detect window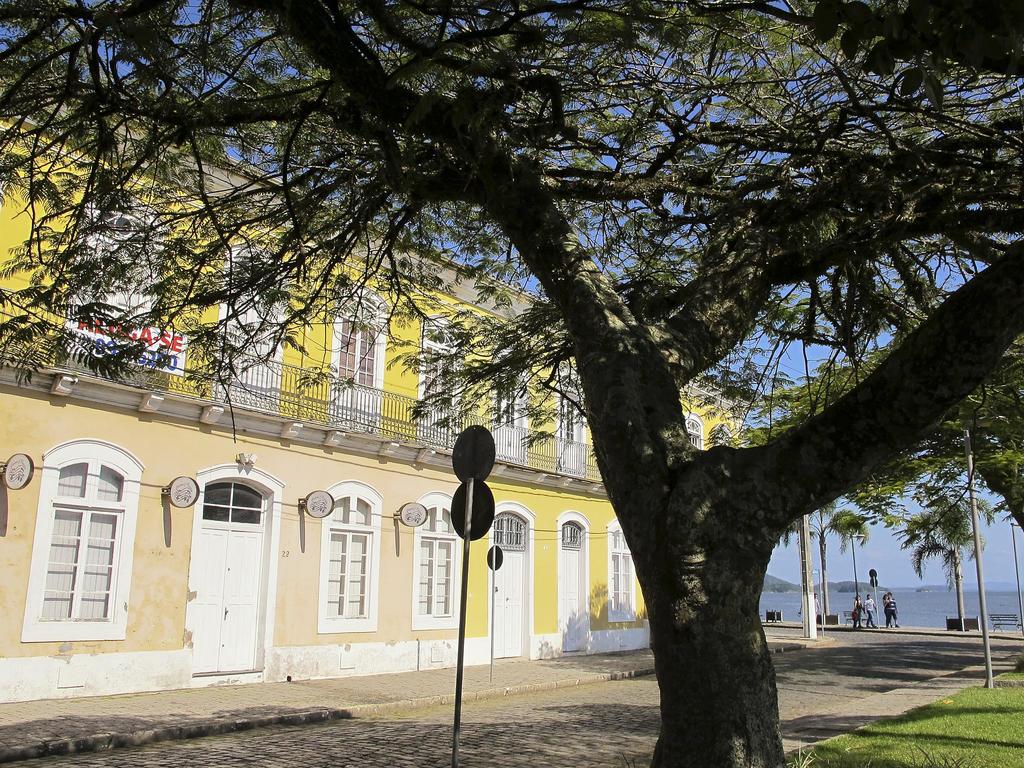
box=[609, 516, 637, 623]
